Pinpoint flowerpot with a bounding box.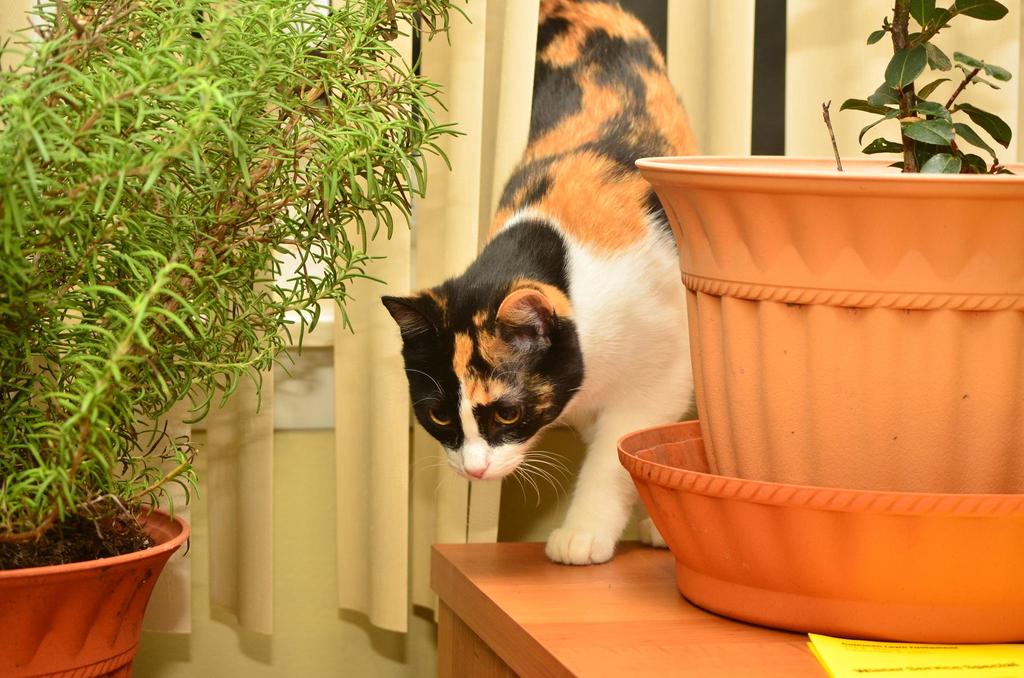
<box>0,502,188,677</box>.
